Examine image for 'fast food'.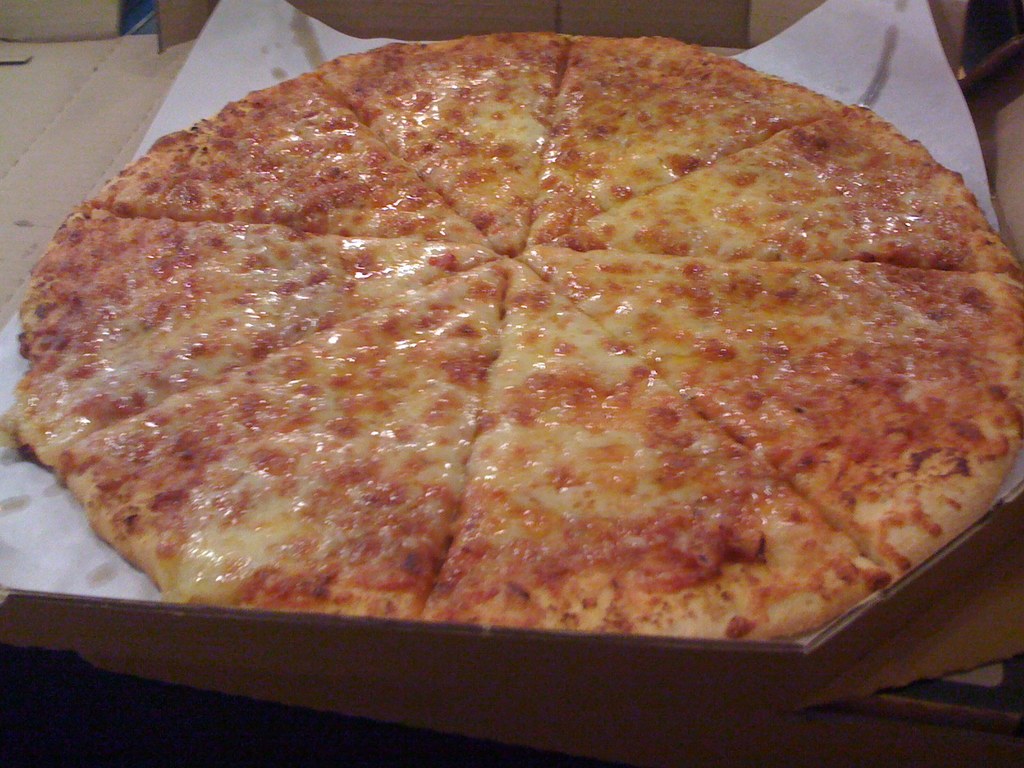
Examination result: bbox(0, 26, 1023, 644).
